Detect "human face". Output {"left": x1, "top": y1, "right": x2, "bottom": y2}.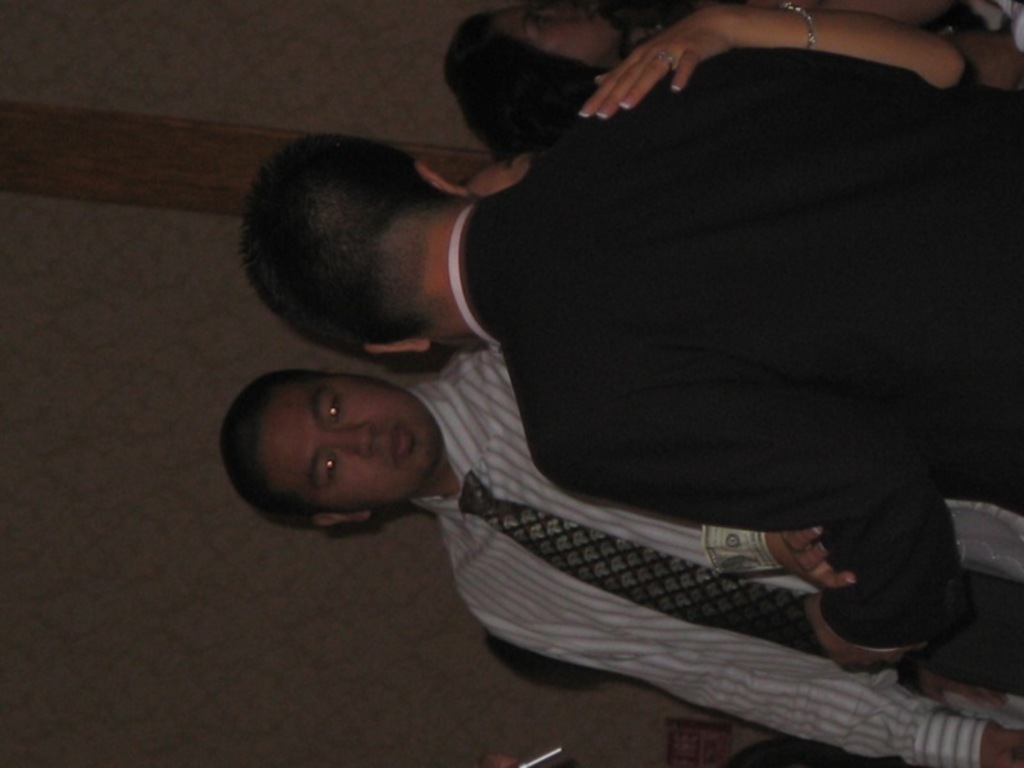
{"left": 253, "top": 378, "right": 443, "bottom": 507}.
